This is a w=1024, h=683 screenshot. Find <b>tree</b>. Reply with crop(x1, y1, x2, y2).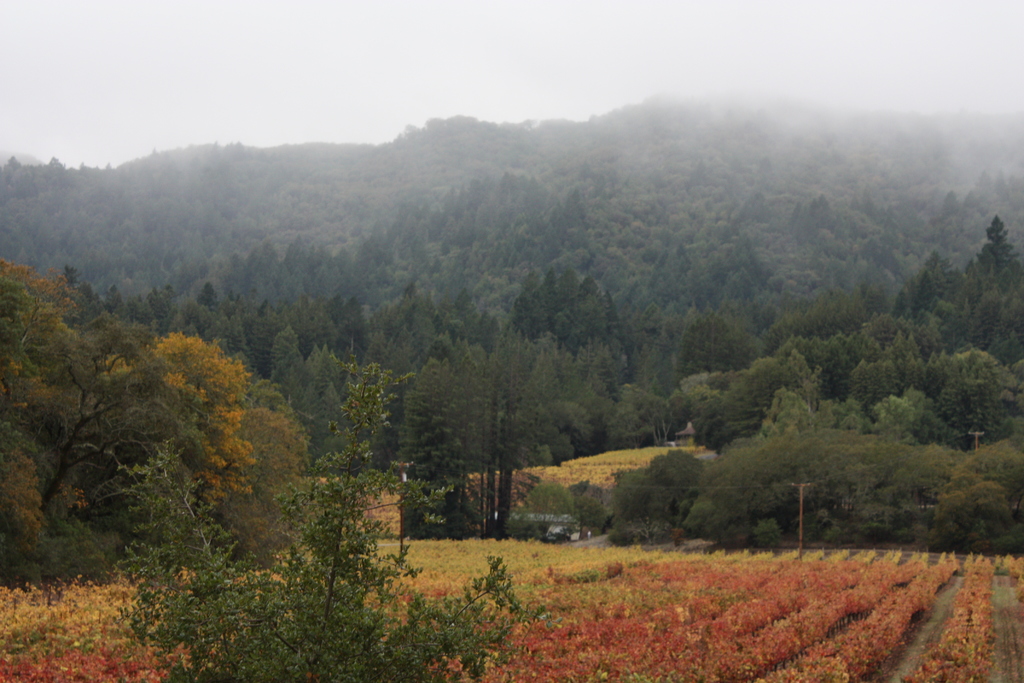
crop(387, 327, 615, 541).
